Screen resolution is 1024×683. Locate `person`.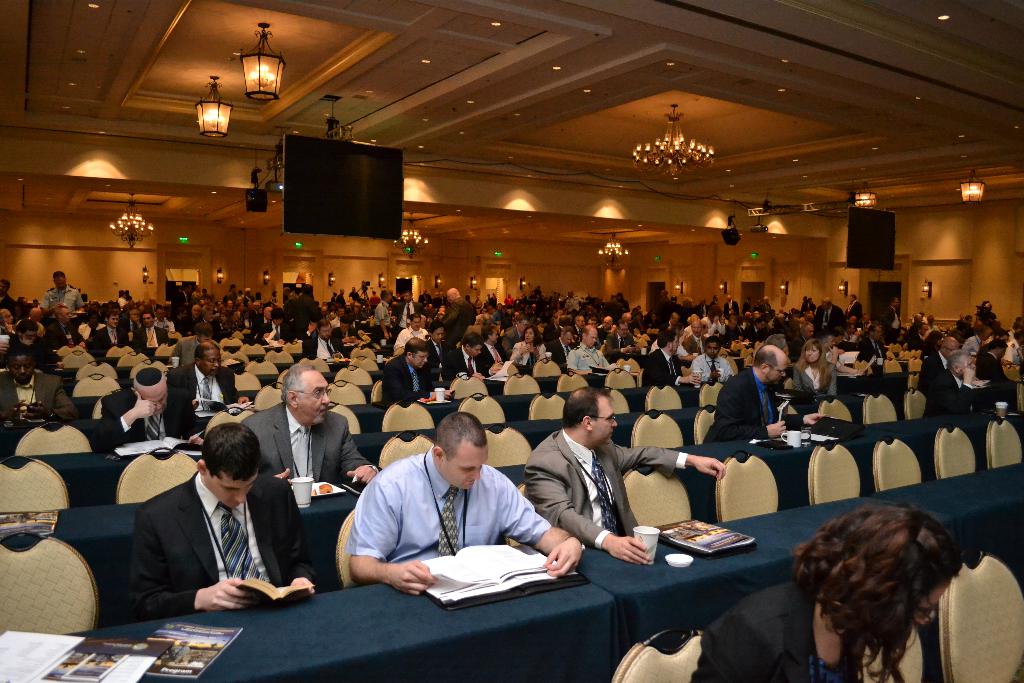
detection(846, 317, 858, 335).
